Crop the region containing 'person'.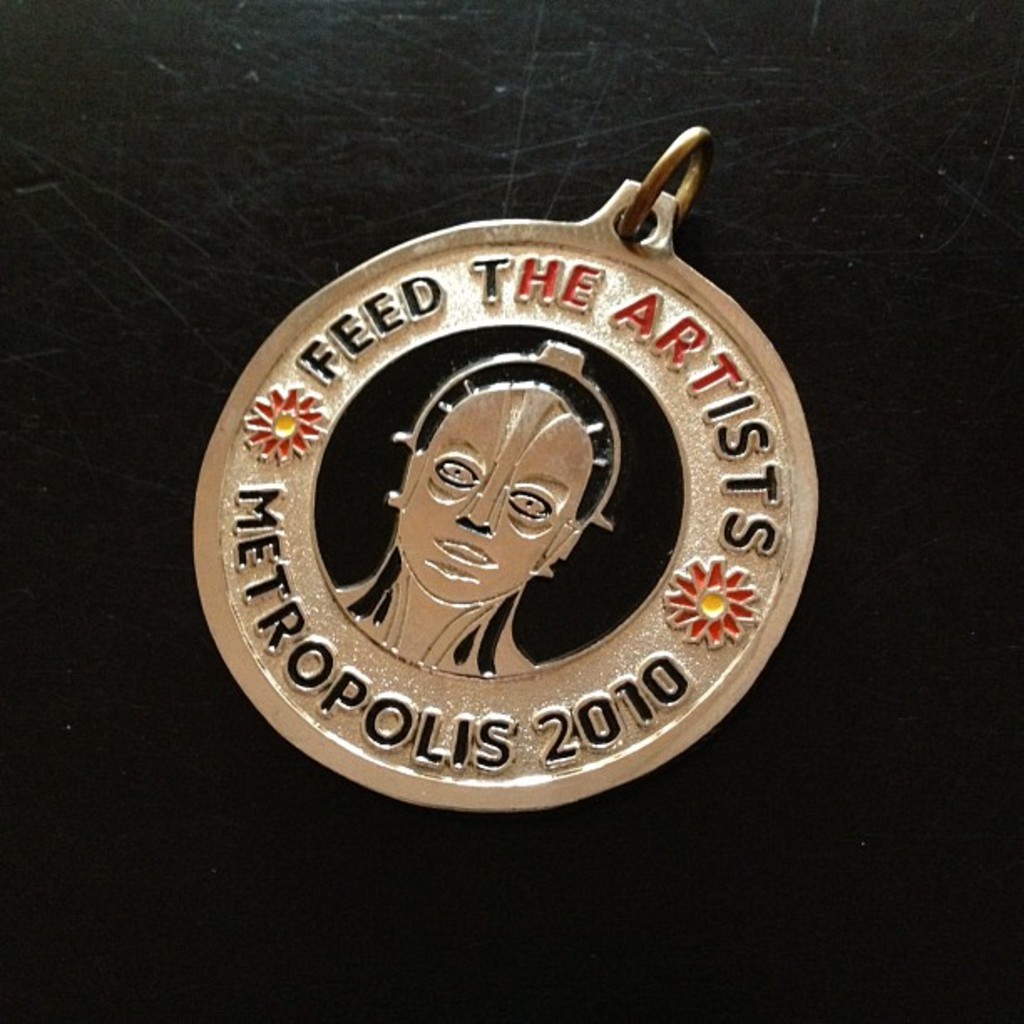
Crop region: [left=323, top=335, right=622, bottom=673].
